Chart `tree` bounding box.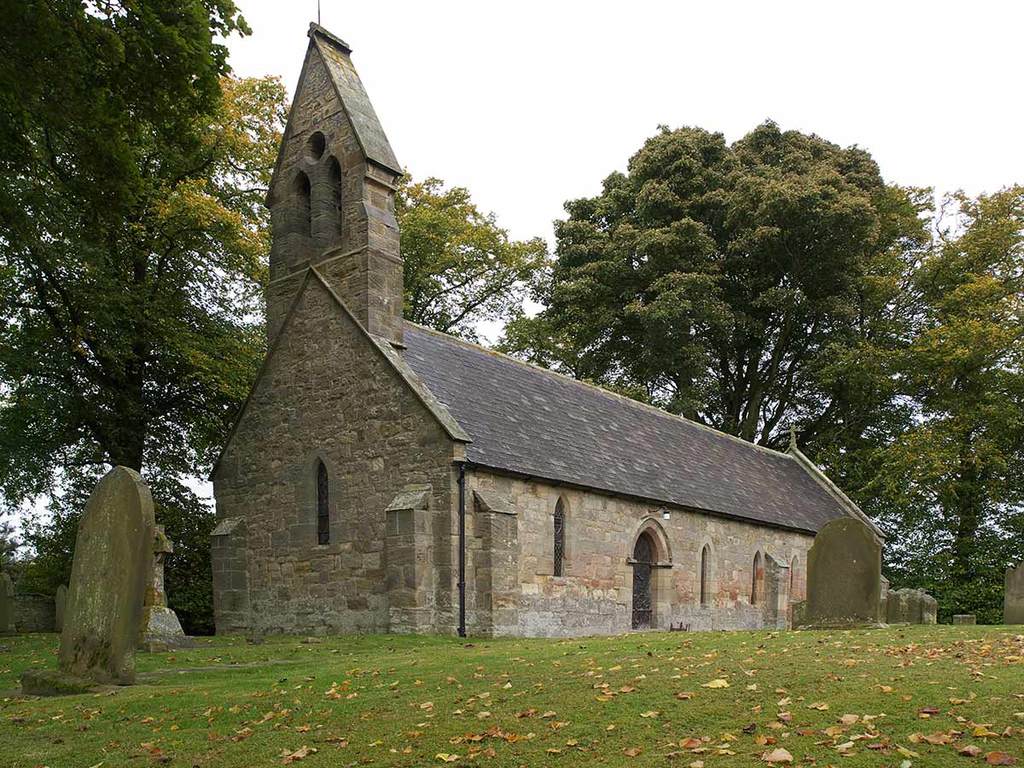
Charted: x1=0 y1=0 x2=252 y2=484.
